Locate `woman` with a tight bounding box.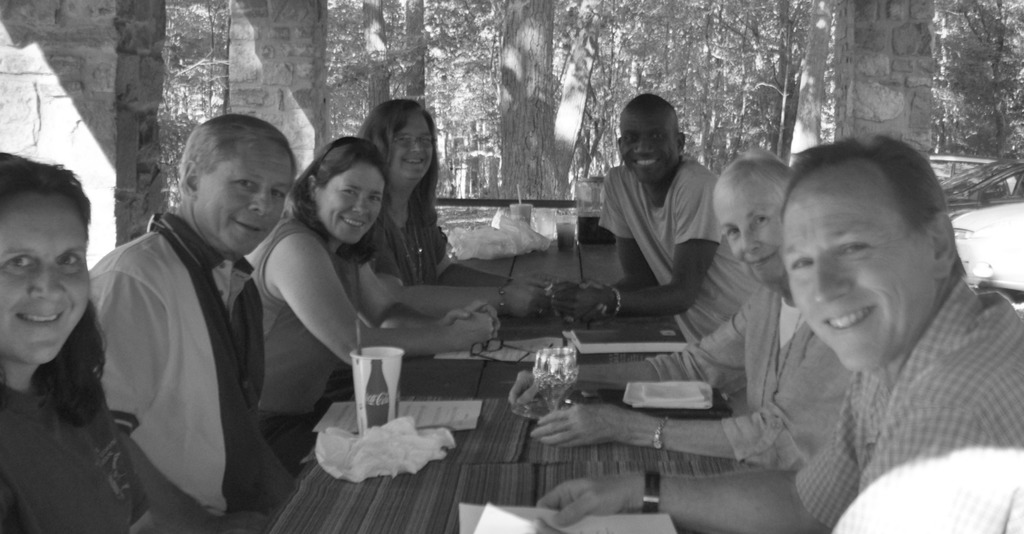
<bbox>0, 159, 161, 528</bbox>.
